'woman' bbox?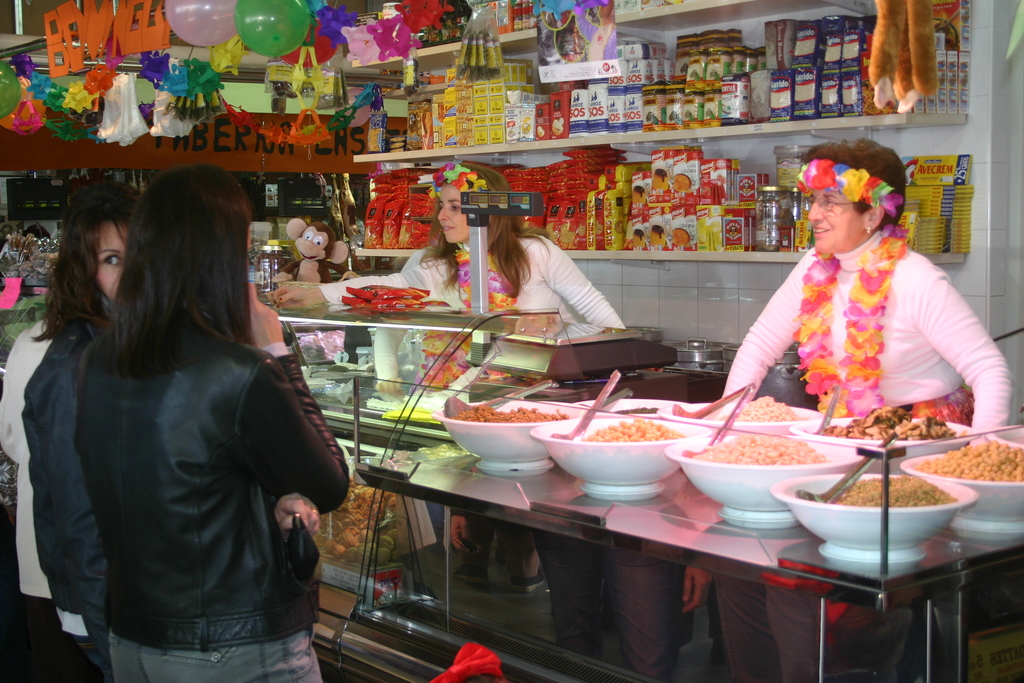
select_region(21, 185, 141, 678)
